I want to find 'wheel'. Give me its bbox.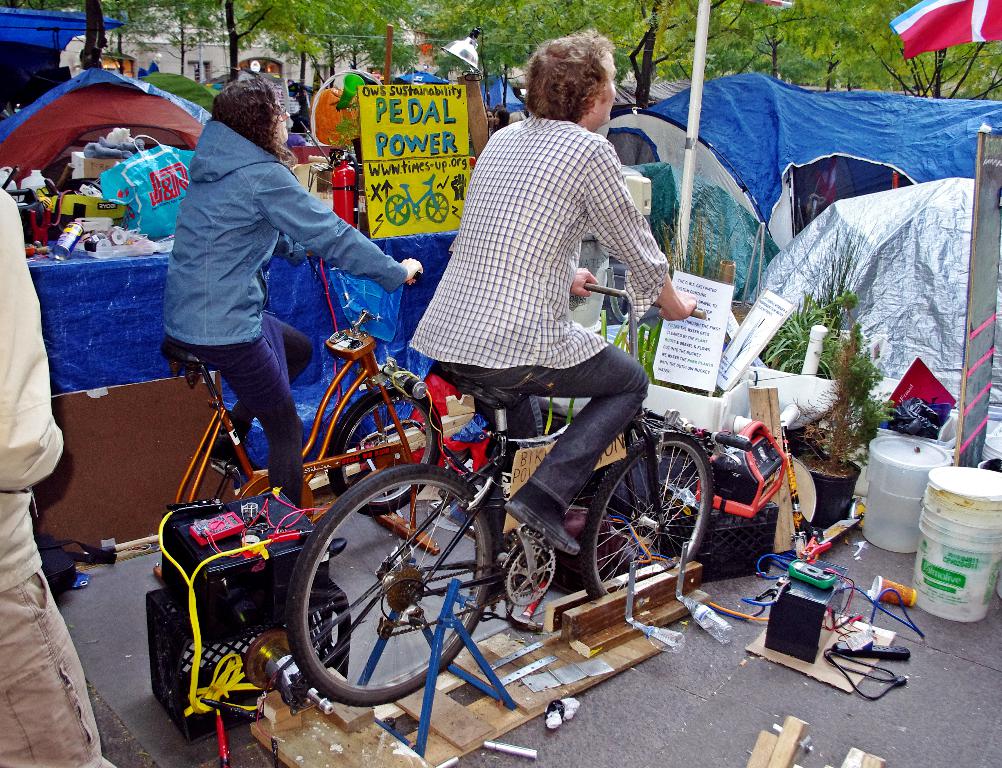
bbox=(280, 465, 495, 716).
